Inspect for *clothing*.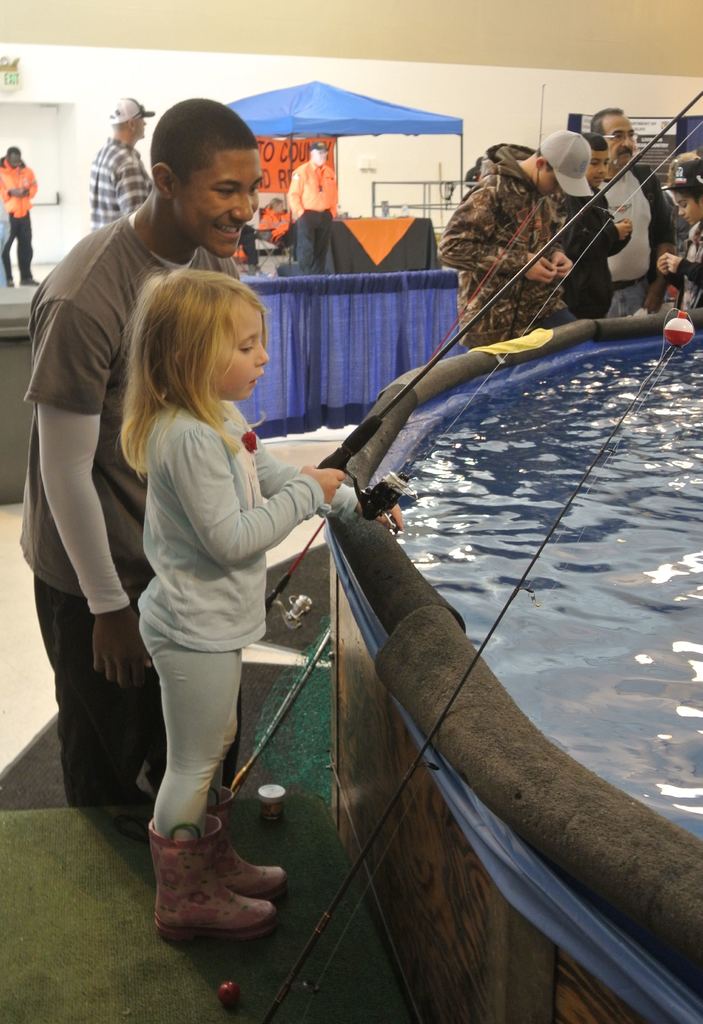
Inspection: 278,157,341,273.
